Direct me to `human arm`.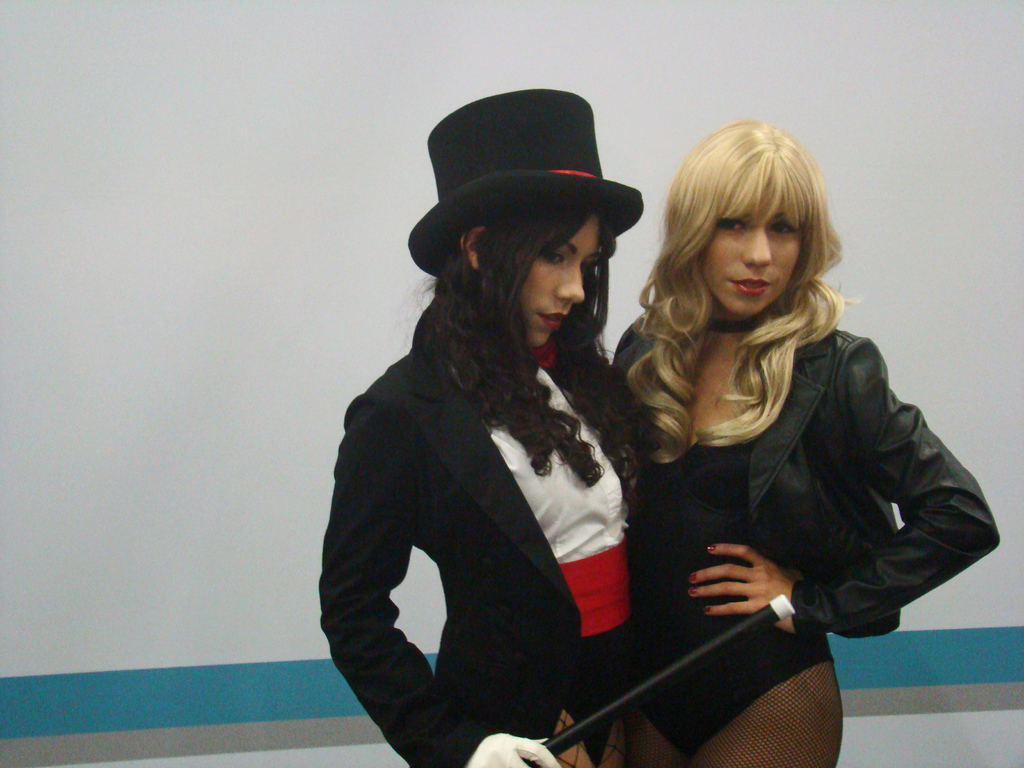
Direction: 690, 353, 997, 639.
